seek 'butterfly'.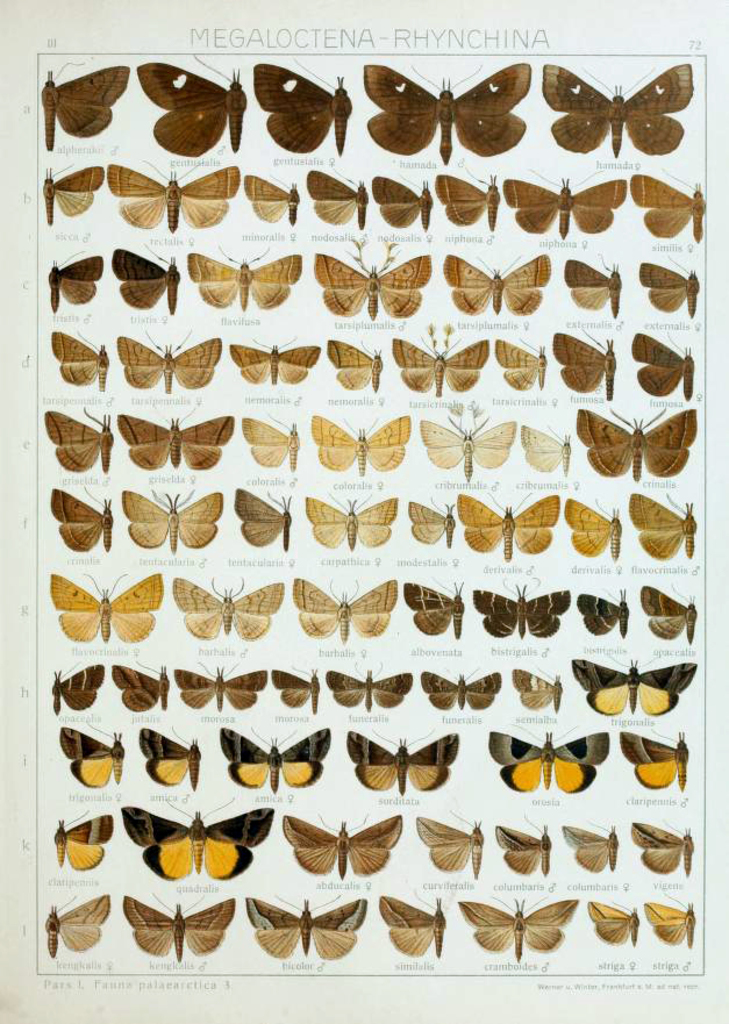
bbox=[443, 252, 553, 325].
